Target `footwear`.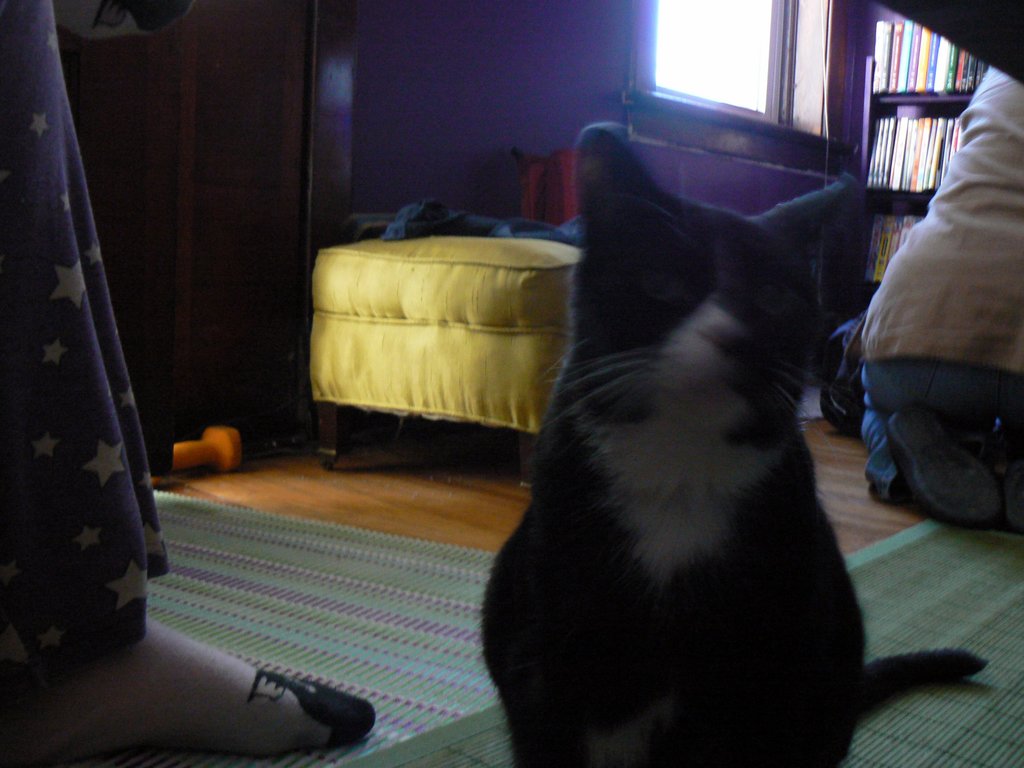
Target region: (left=1004, top=461, right=1023, bottom=537).
